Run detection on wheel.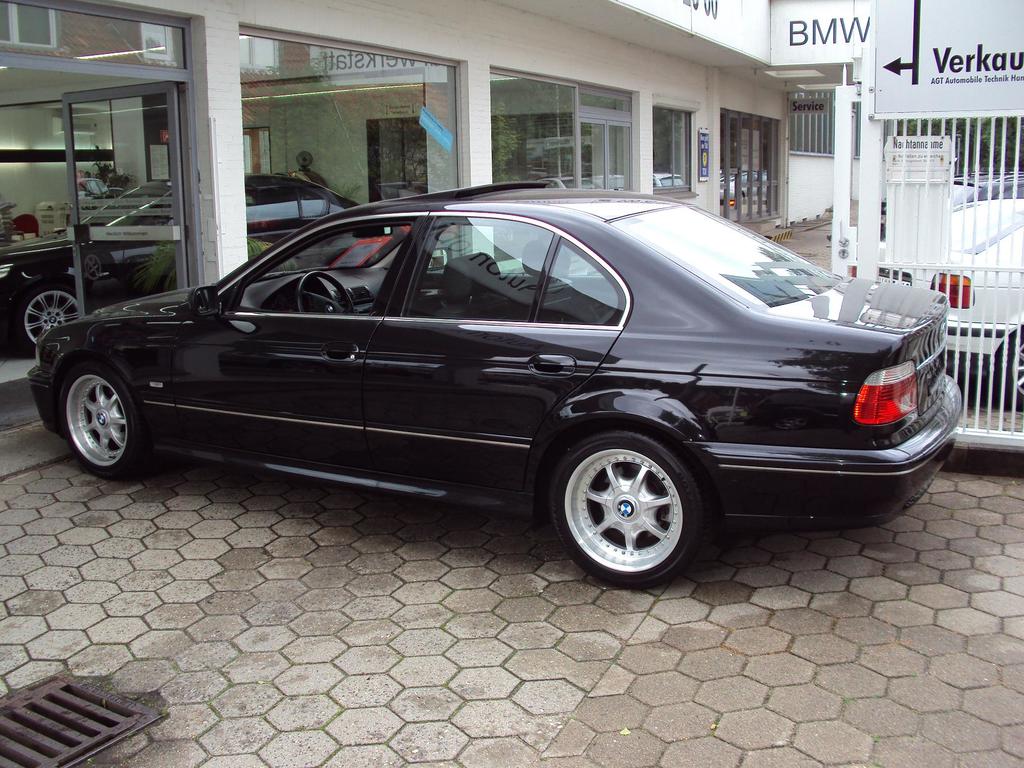
Result: (x1=12, y1=276, x2=88, y2=357).
